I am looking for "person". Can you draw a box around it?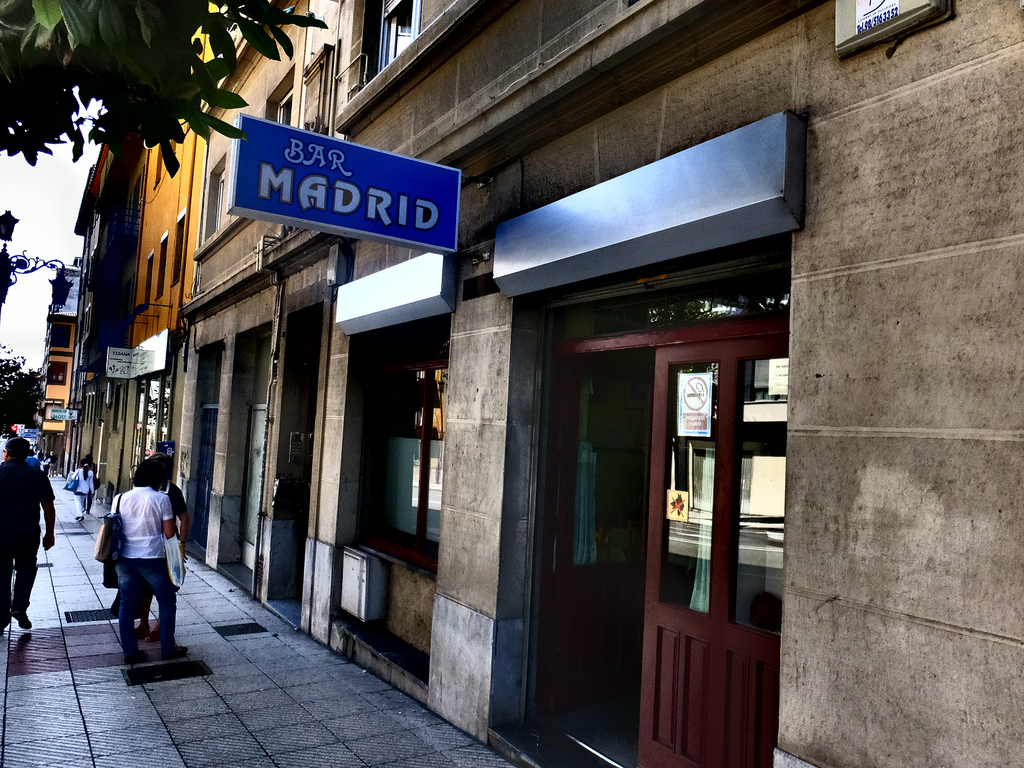
Sure, the bounding box is {"x1": 110, "y1": 459, "x2": 184, "y2": 659}.
